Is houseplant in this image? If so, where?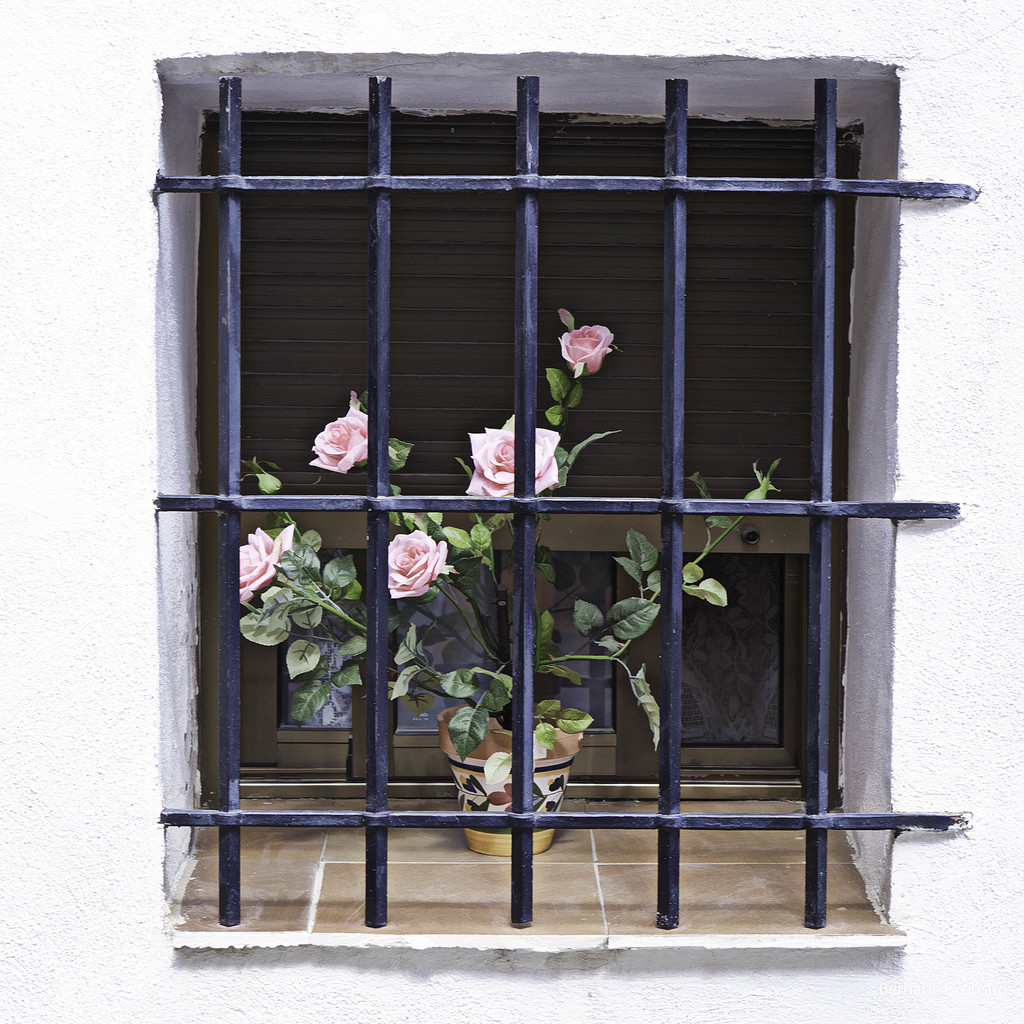
Yes, at Rect(234, 307, 783, 860).
